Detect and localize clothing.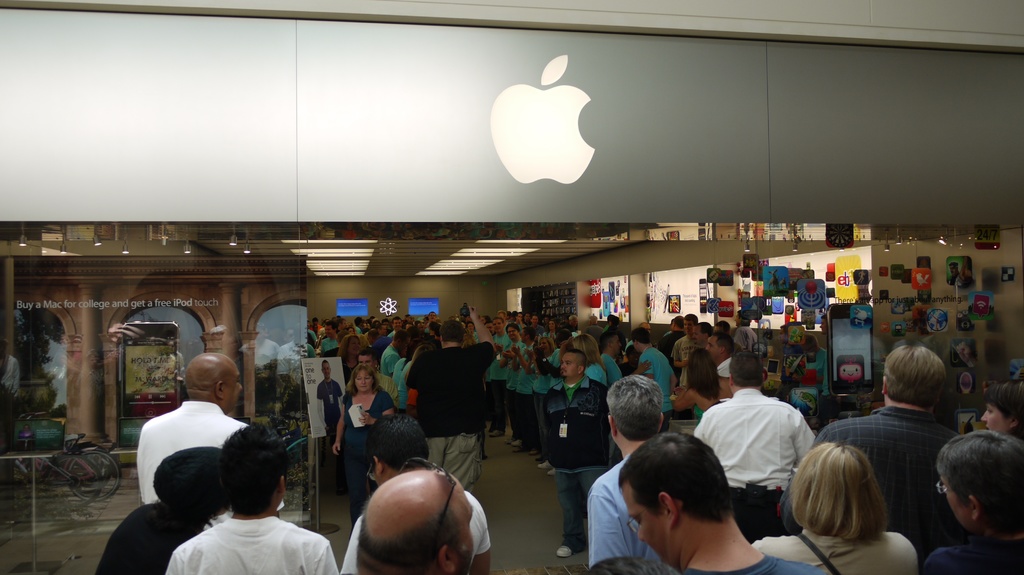
Localized at Rect(749, 526, 914, 574).
